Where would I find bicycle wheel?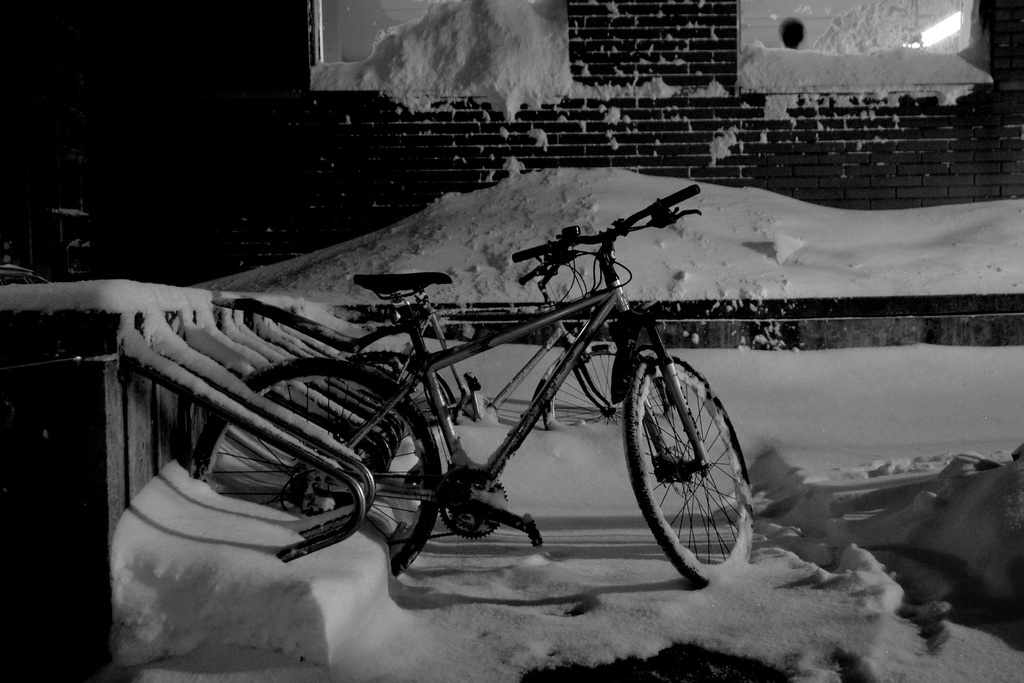
At crop(191, 359, 445, 574).
